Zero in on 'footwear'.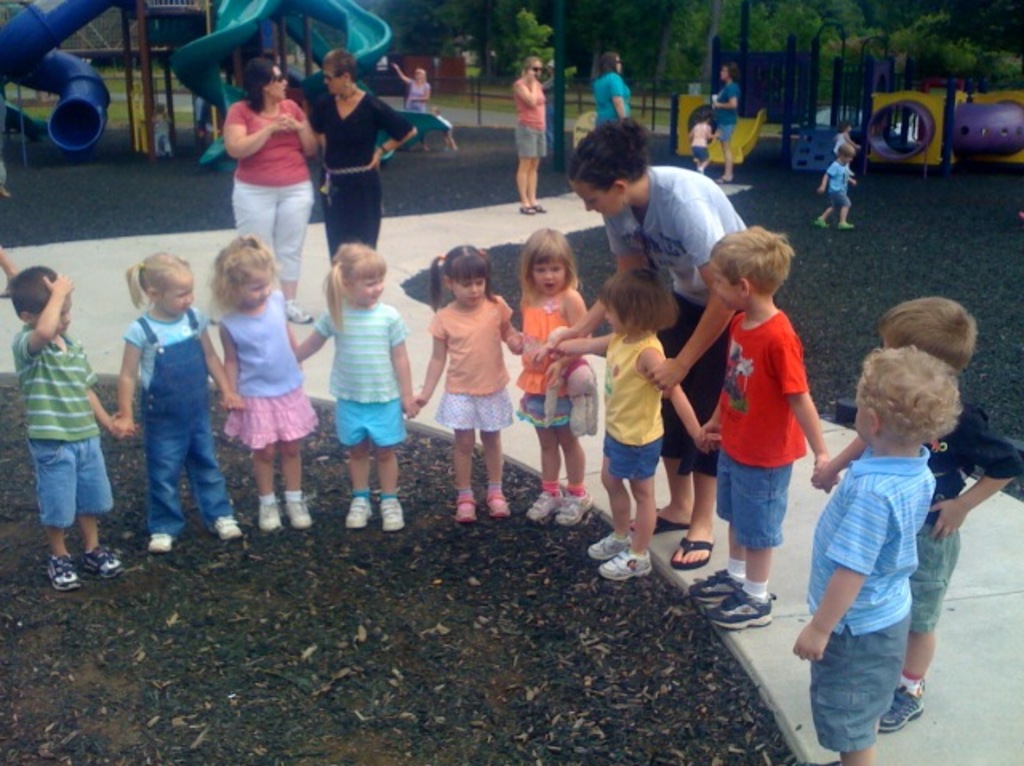
Zeroed in: box=[877, 681, 923, 731].
